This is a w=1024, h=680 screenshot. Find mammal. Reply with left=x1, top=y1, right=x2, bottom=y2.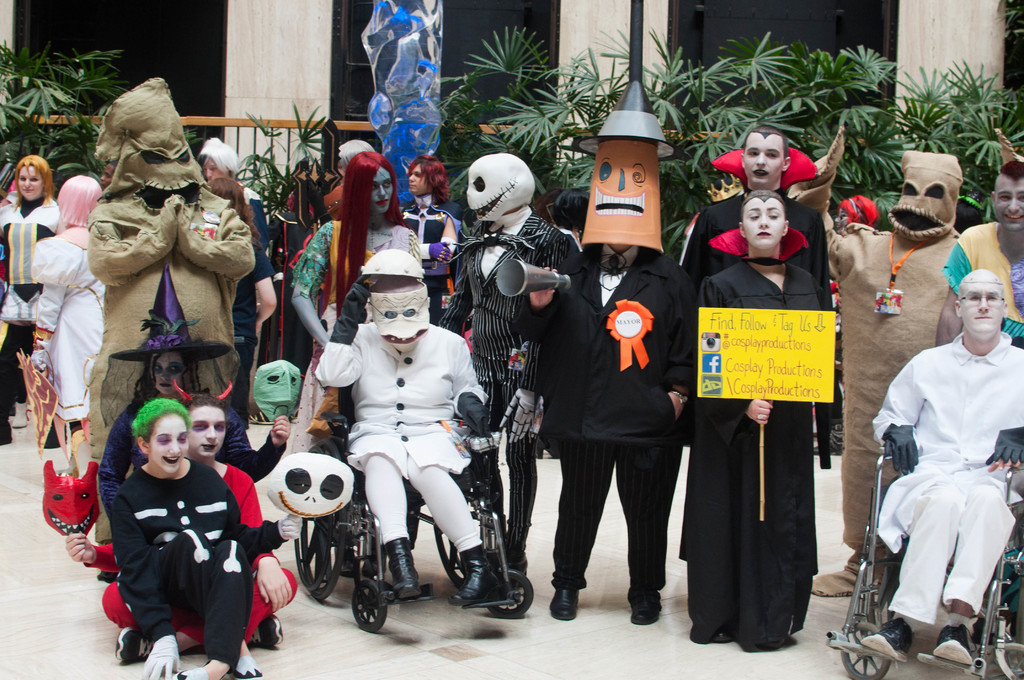
left=680, top=188, right=824, bottom=654.
